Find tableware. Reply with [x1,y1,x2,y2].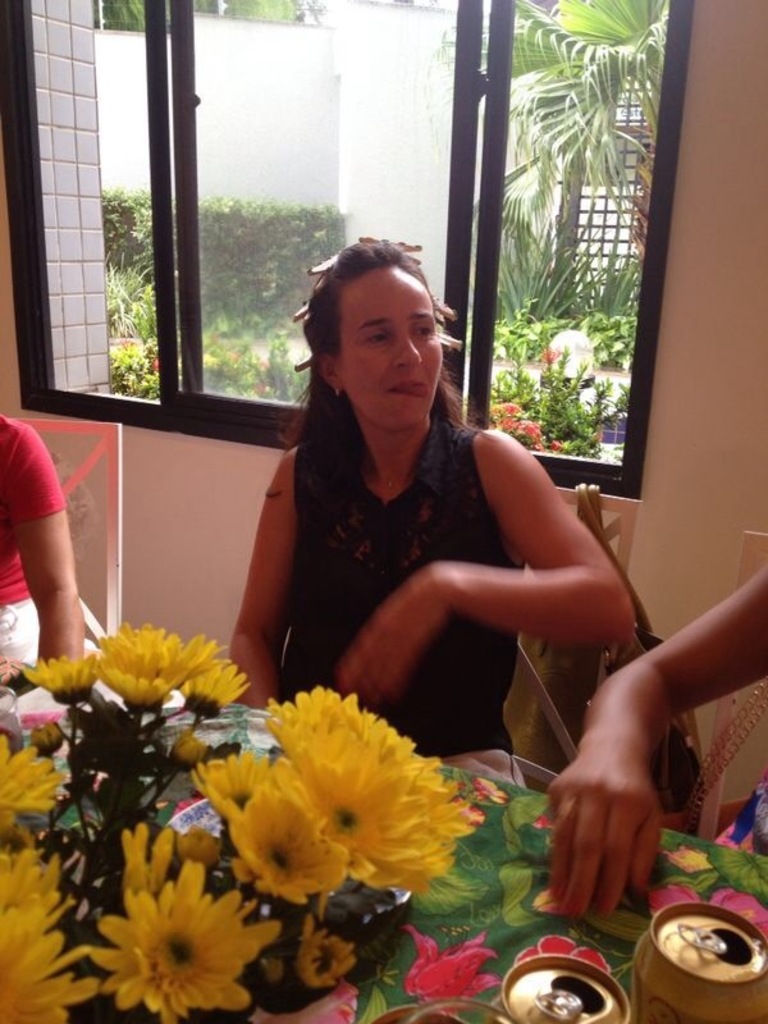
[0,678,24,776].
